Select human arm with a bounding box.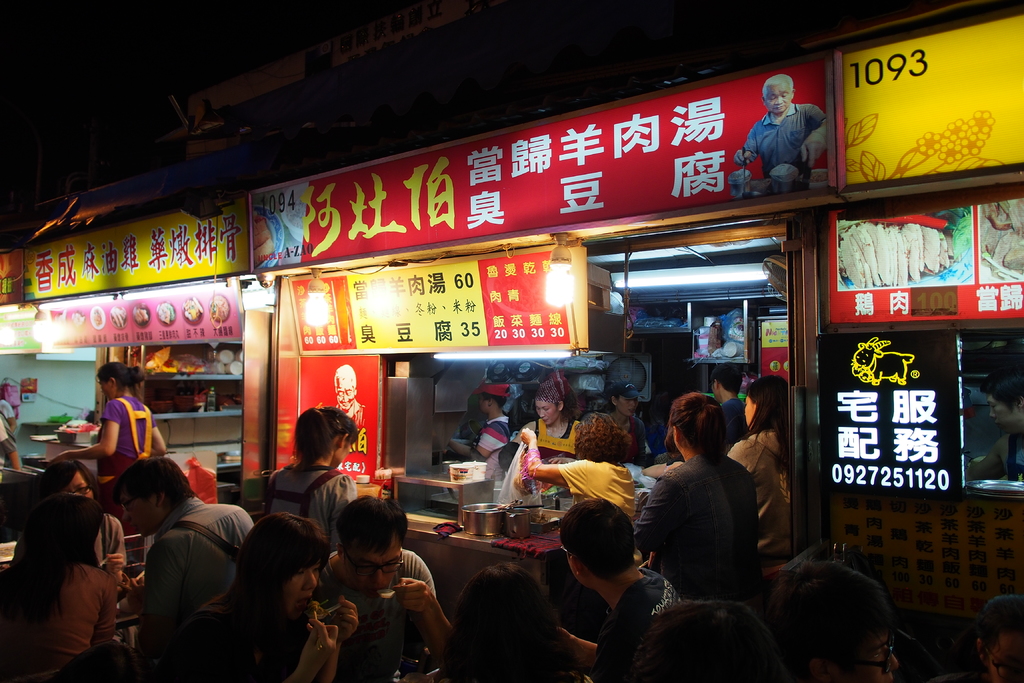
<region>92, 575, 112, 643</region>.
